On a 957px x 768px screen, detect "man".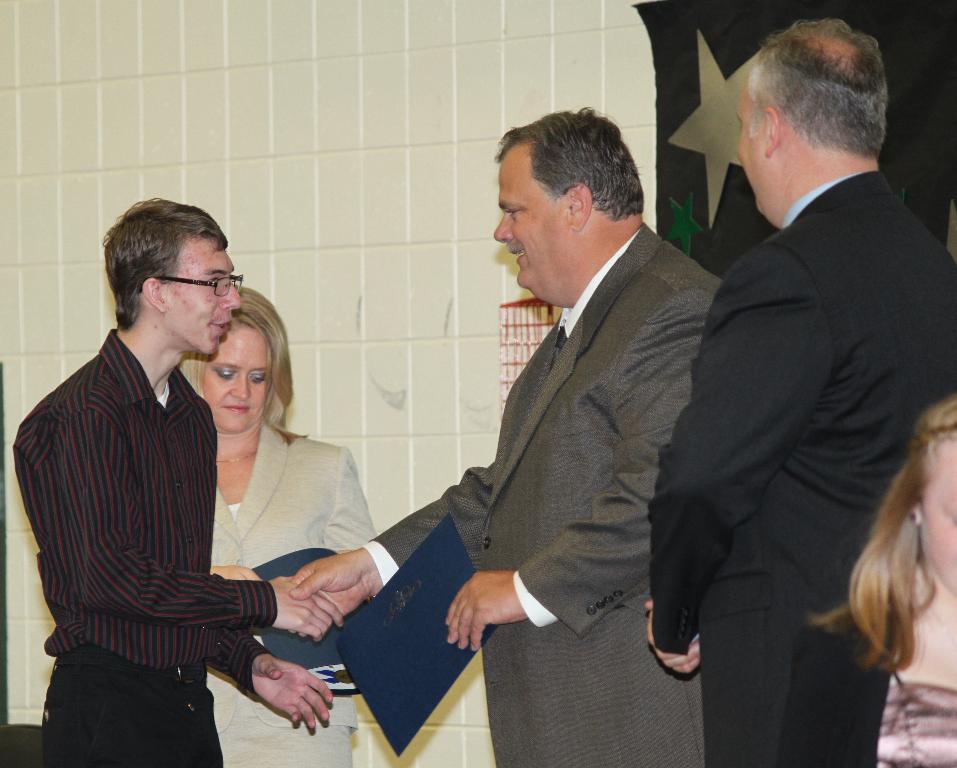
<bbox>11, 195, 344, 764</bbox>.
